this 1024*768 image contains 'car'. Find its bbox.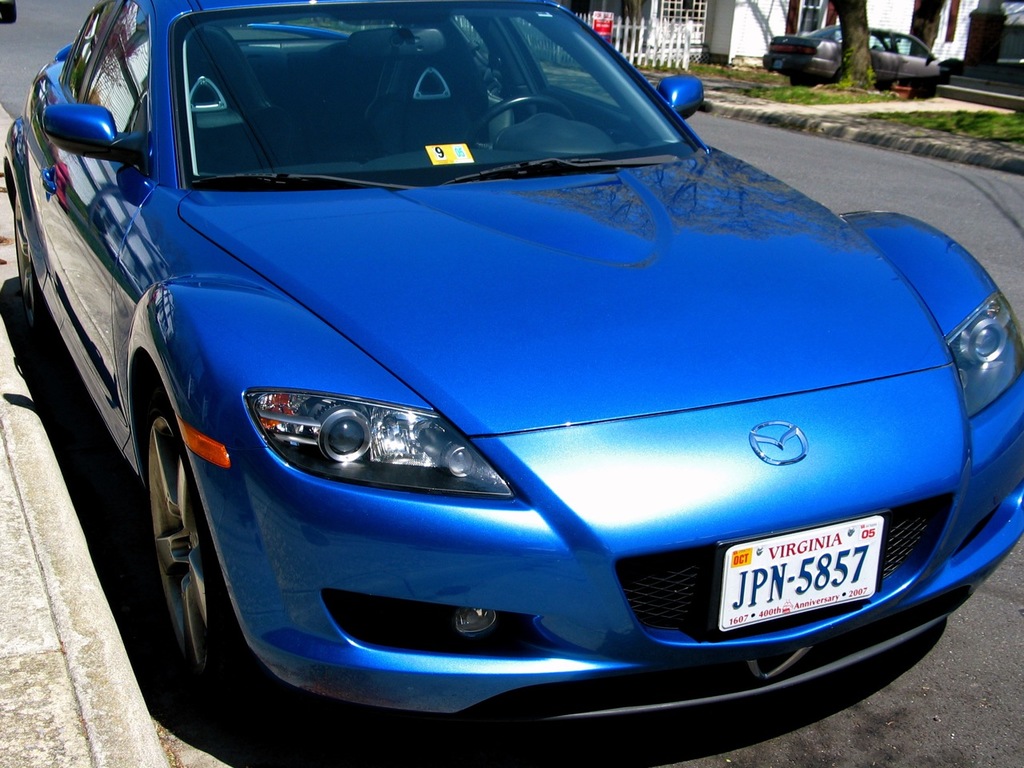
bbox=[18, 5, 1023, 742].
